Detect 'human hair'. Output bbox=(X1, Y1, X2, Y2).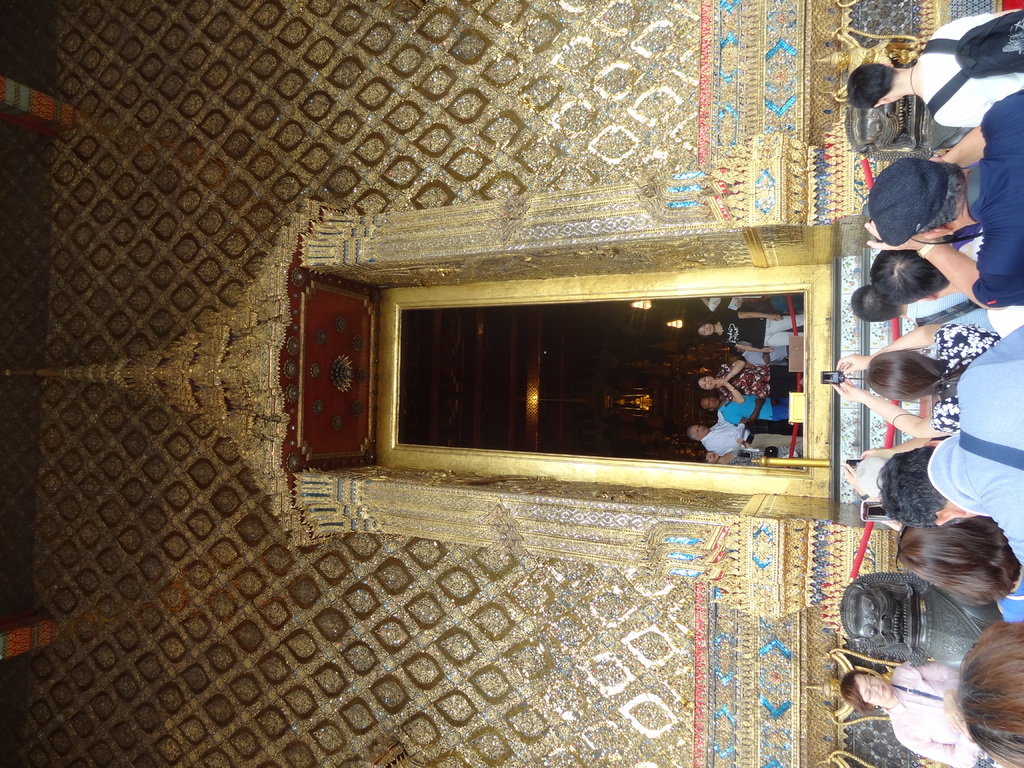
bbox=(869, 250, 951, 305).
